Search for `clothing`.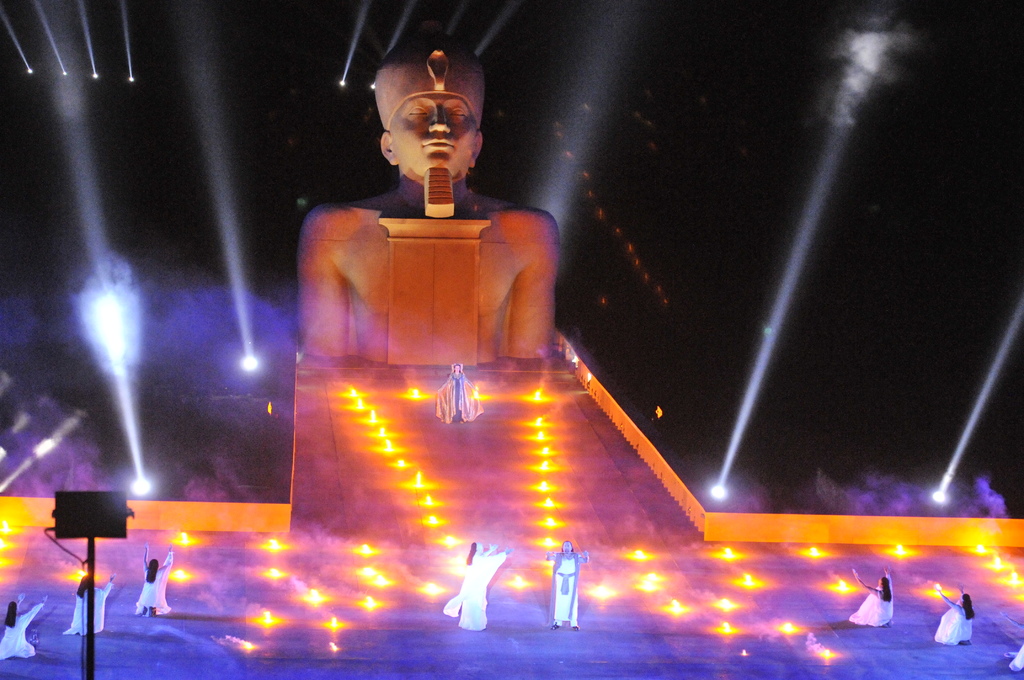
Found at (847,574,893,630).
